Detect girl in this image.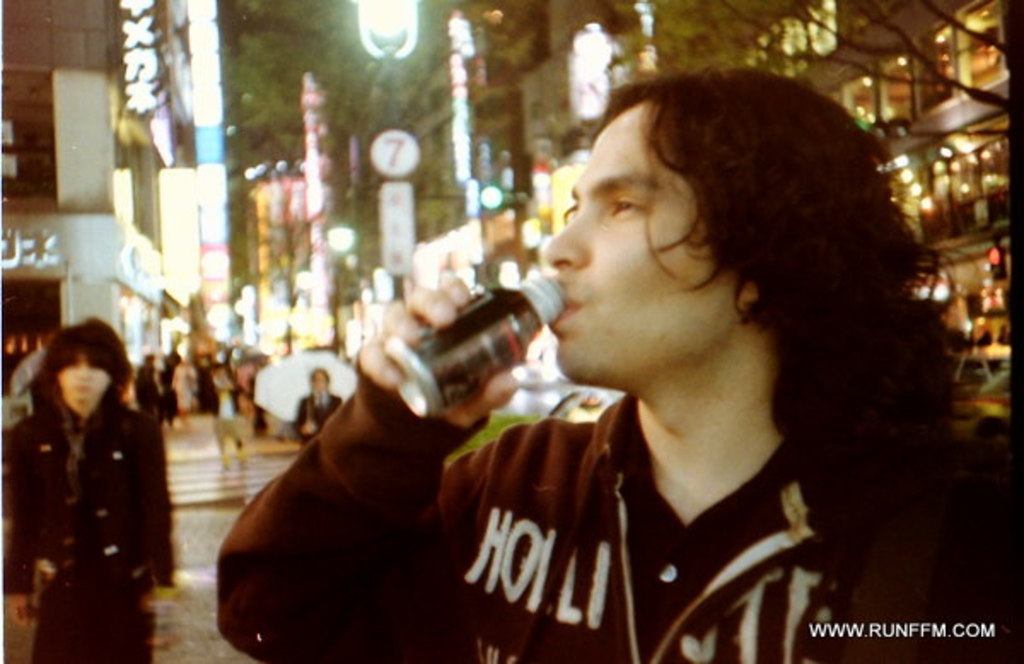
Detection: (x1=0, y1=319, x2=174, y2=662).
